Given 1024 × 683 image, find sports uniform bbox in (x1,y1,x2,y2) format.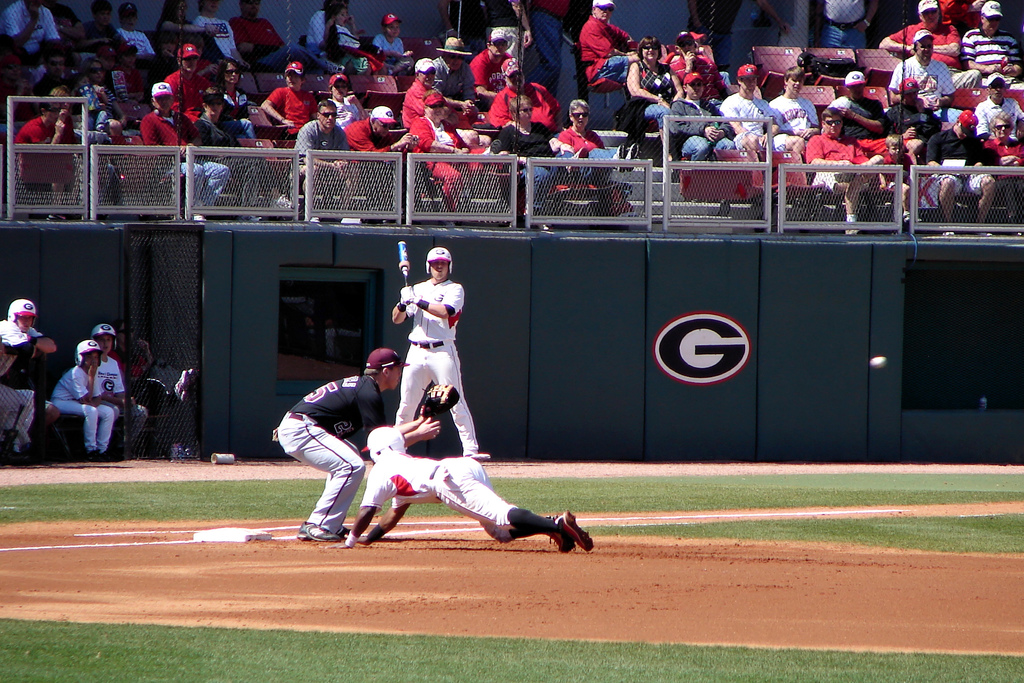
(732,85,785,160).
